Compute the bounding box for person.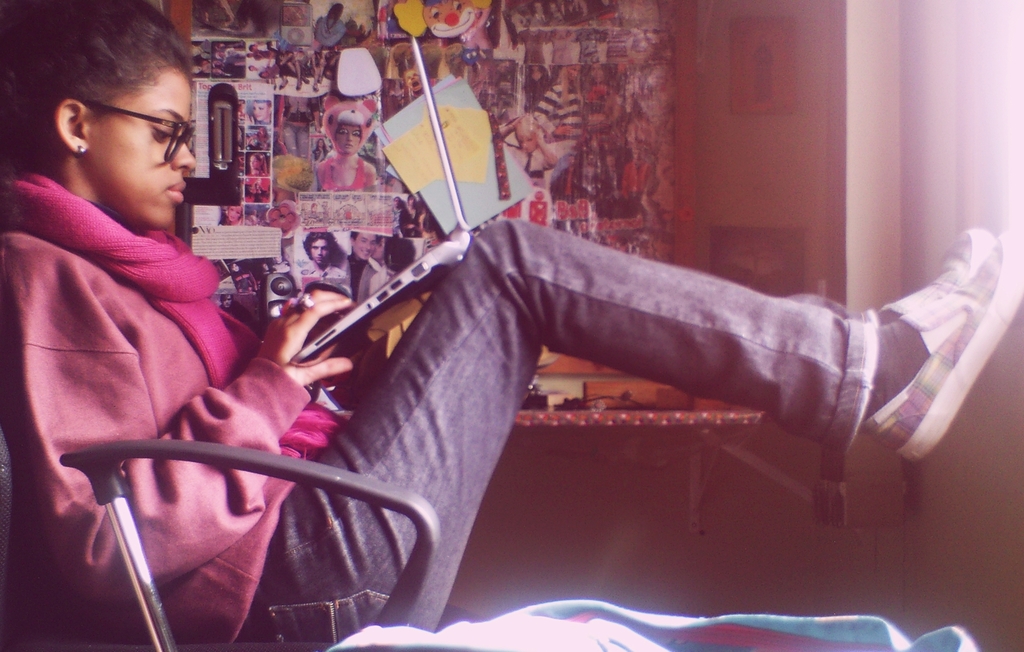
<region>304, 228, 349, 277</region>.
